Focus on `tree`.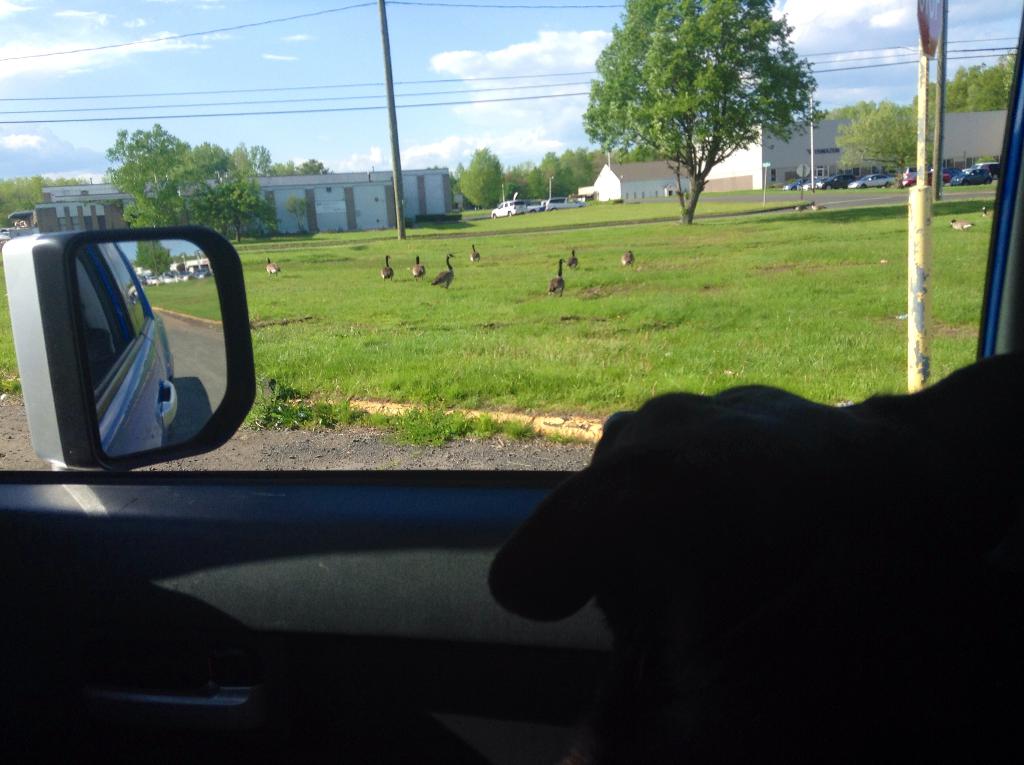
Focused at [left=269, top=161, right=291, bottom=179].
